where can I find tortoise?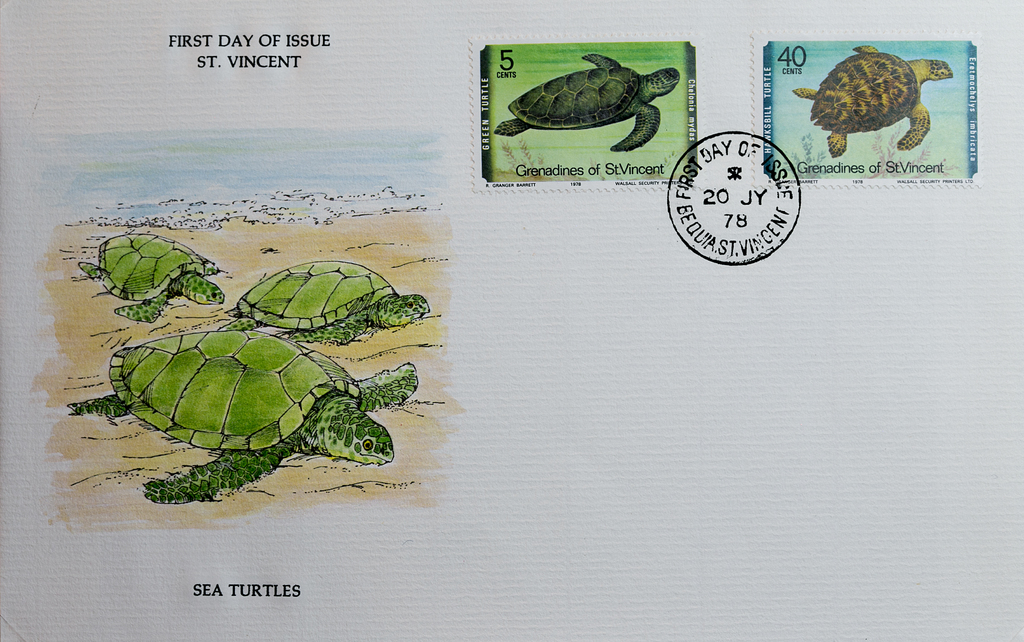
You can find it at [227, 258, 433, 346].
